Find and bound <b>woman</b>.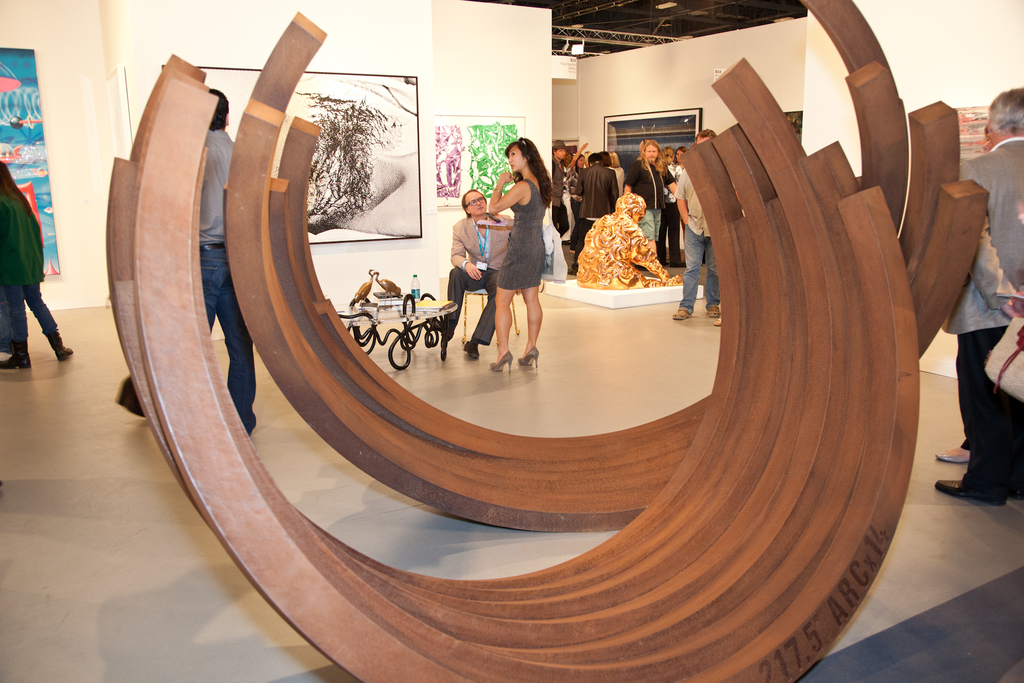
Bound: rect(489, 134, 555, 375).
